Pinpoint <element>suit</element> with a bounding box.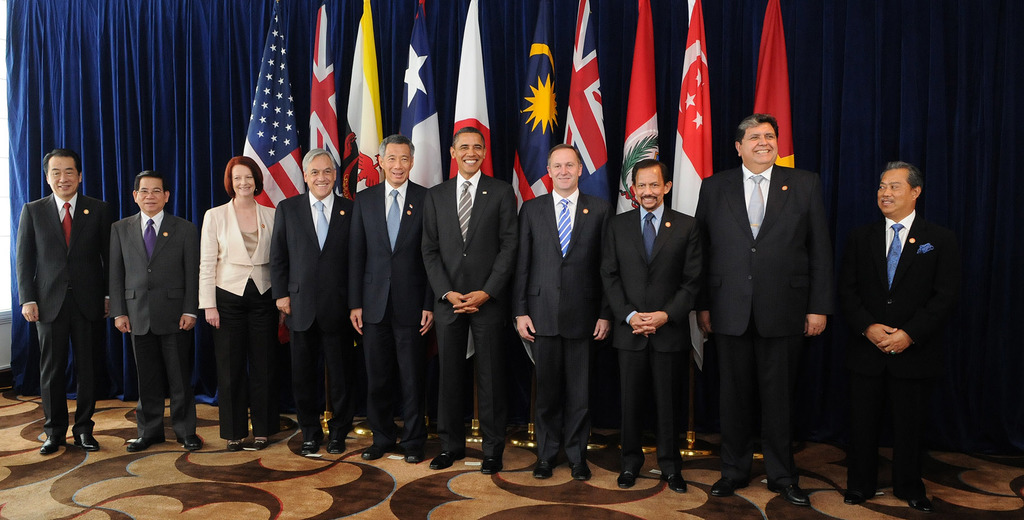
704/105/837/490.
